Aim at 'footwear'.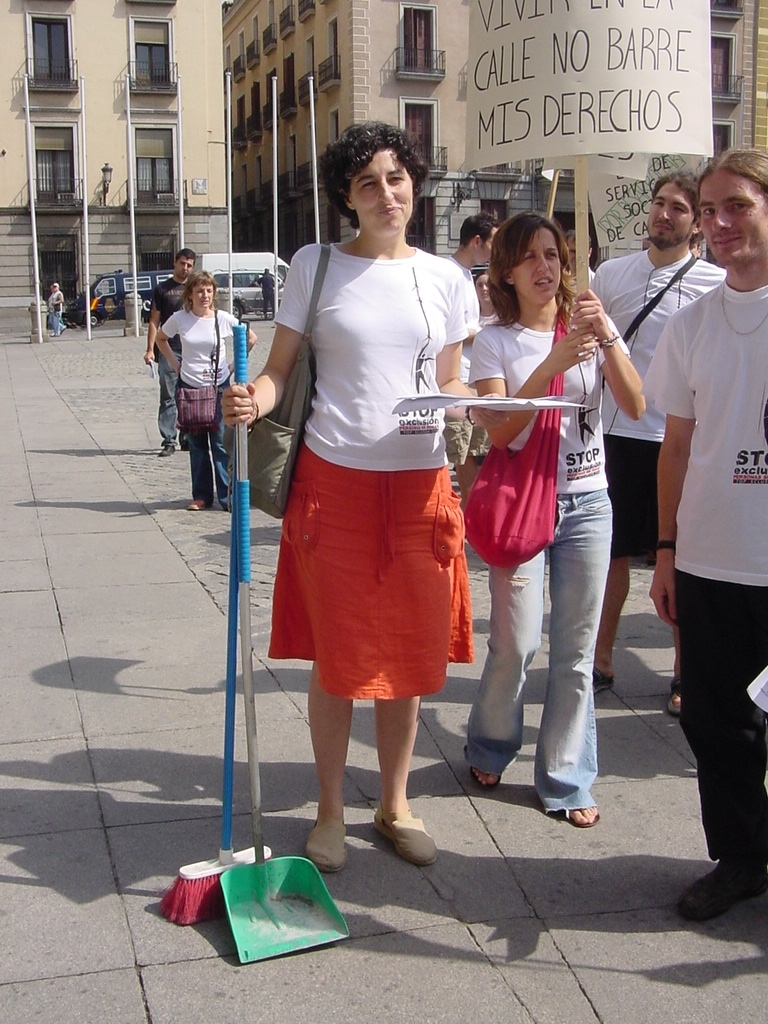
Aimed at l=303, t=807, r=351, b=871.
